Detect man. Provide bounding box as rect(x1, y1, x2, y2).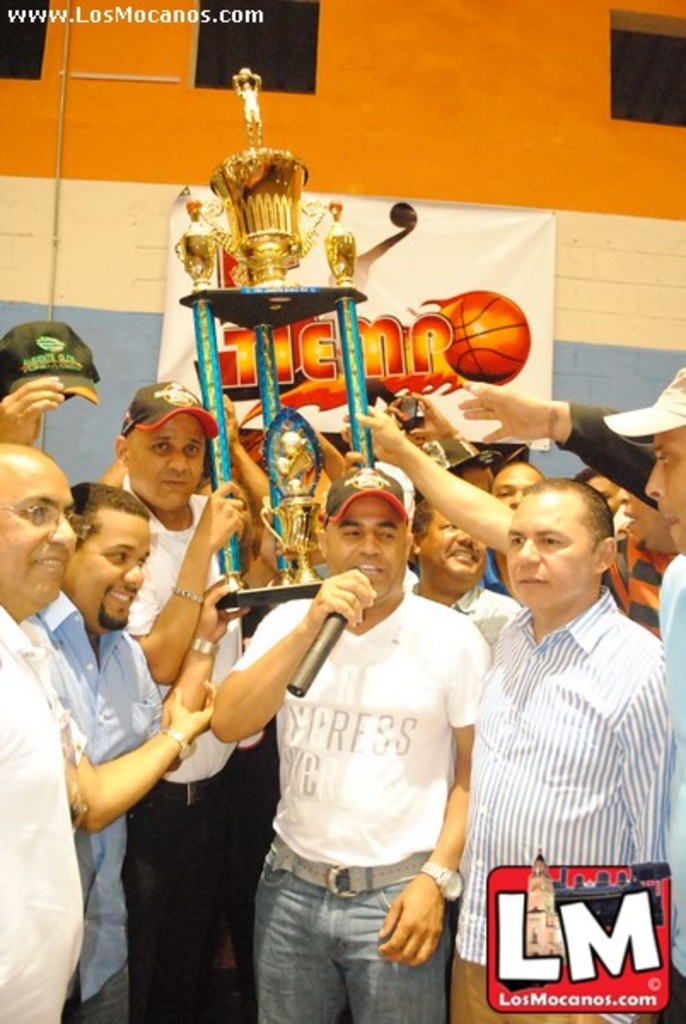
rect(343, 398, 669, 630).
